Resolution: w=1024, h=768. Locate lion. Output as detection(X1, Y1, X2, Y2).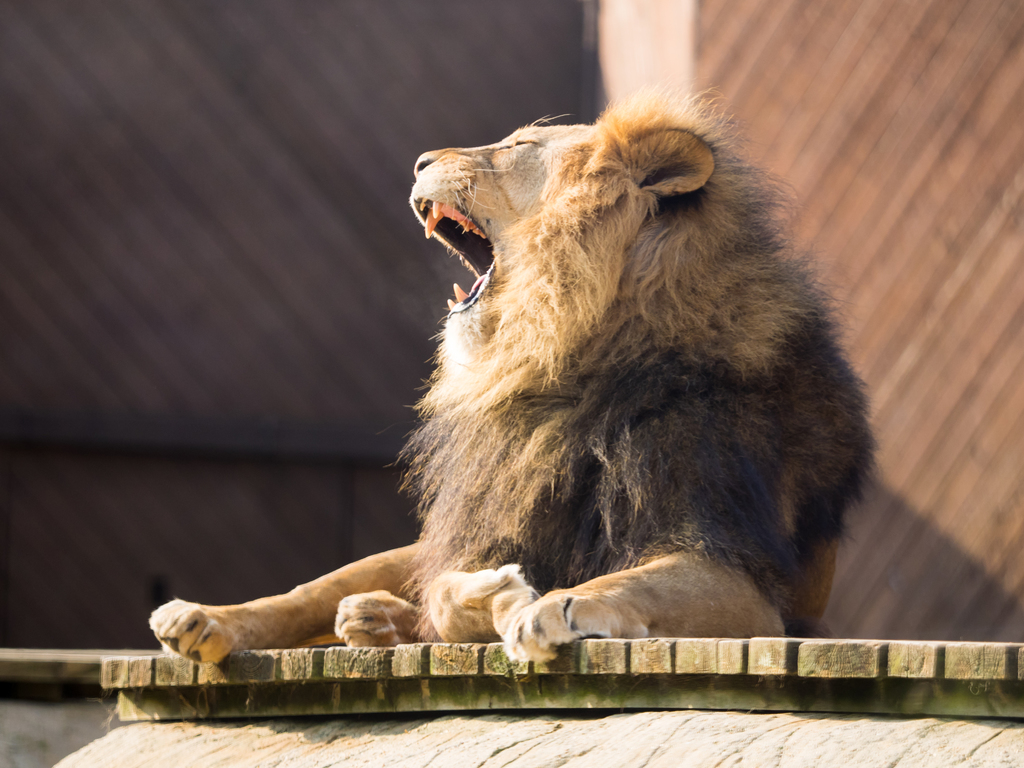
detection(149, 84, 879, 664).
